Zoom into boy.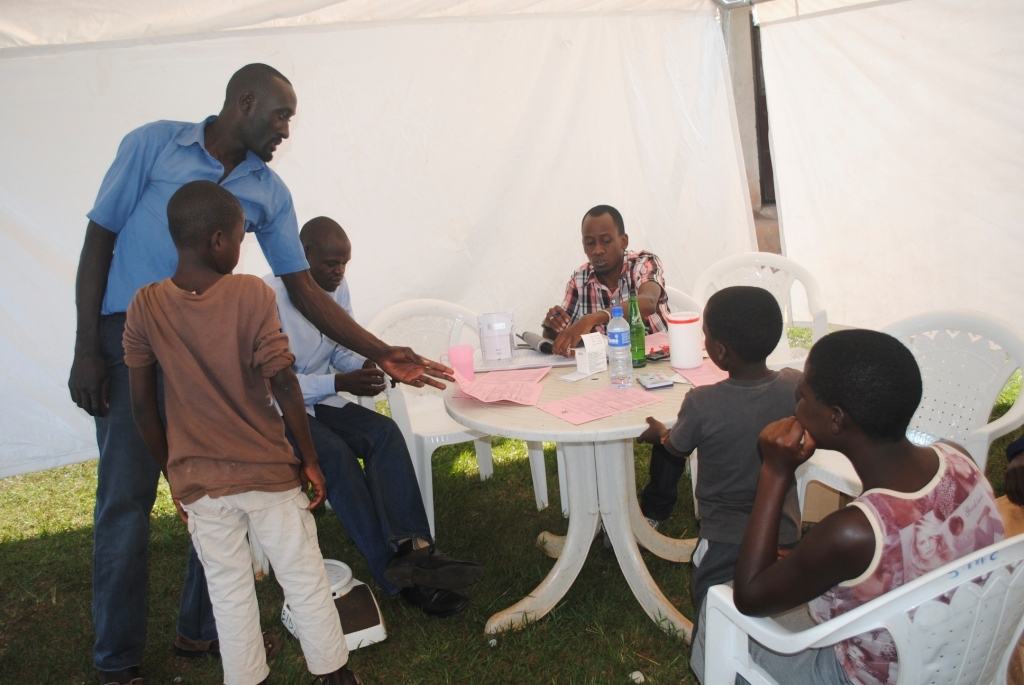
Zoom target: <region>542, 203, 687, 530</region>.
